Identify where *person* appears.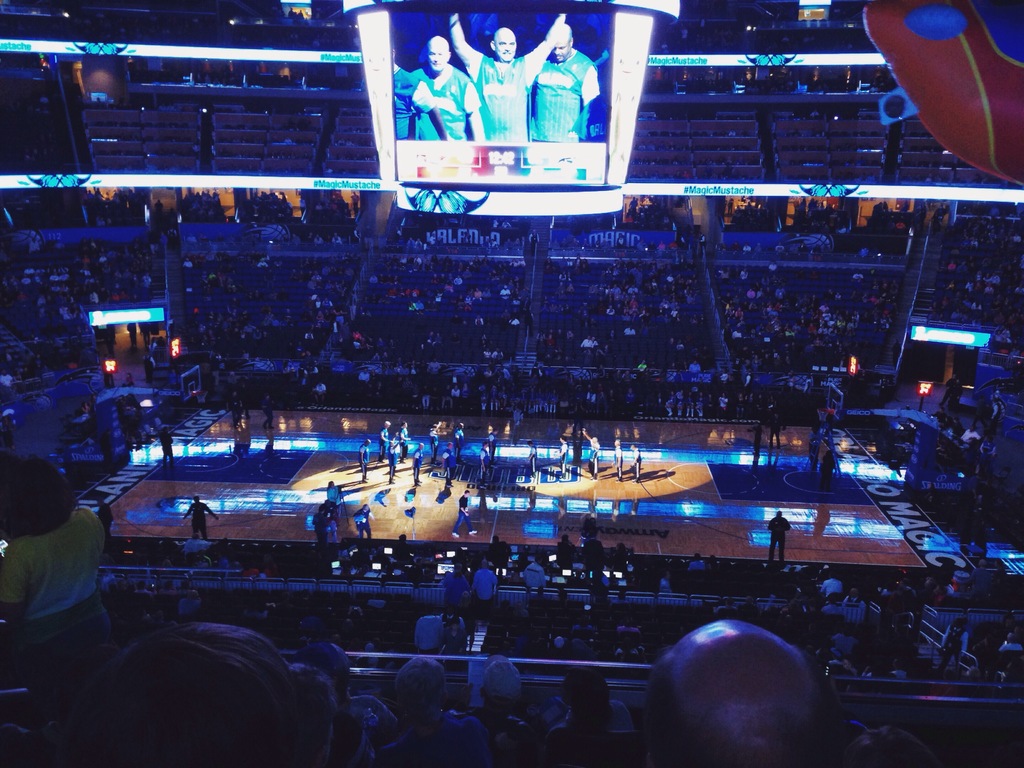
Appears at select_region(134, 579, 151, 595).
